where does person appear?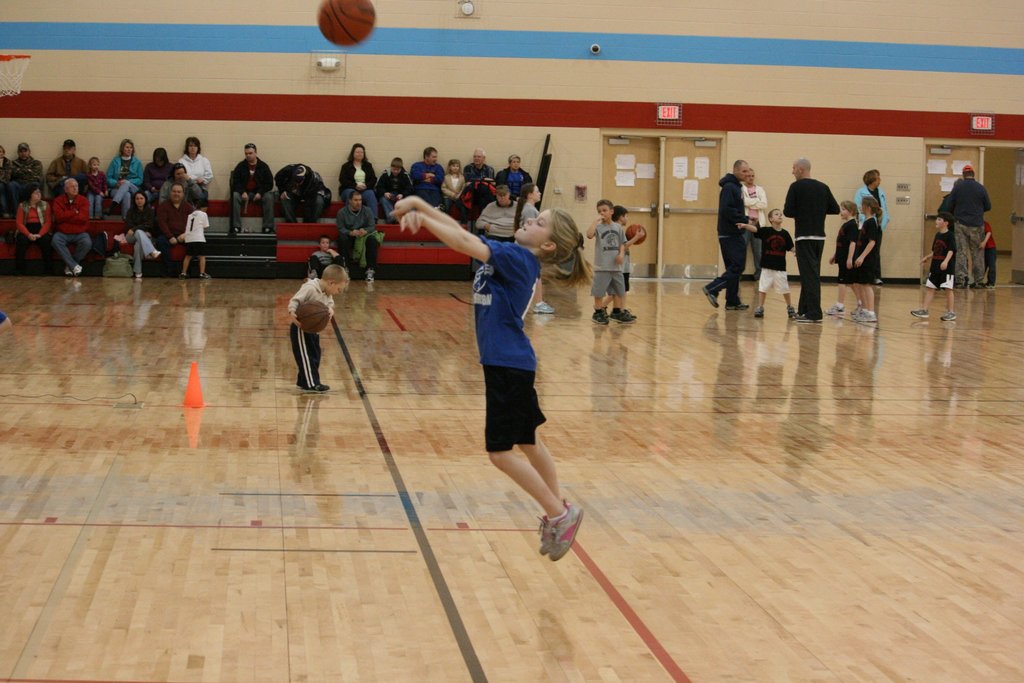
Appears at box=[42, 136, 86, 199].
